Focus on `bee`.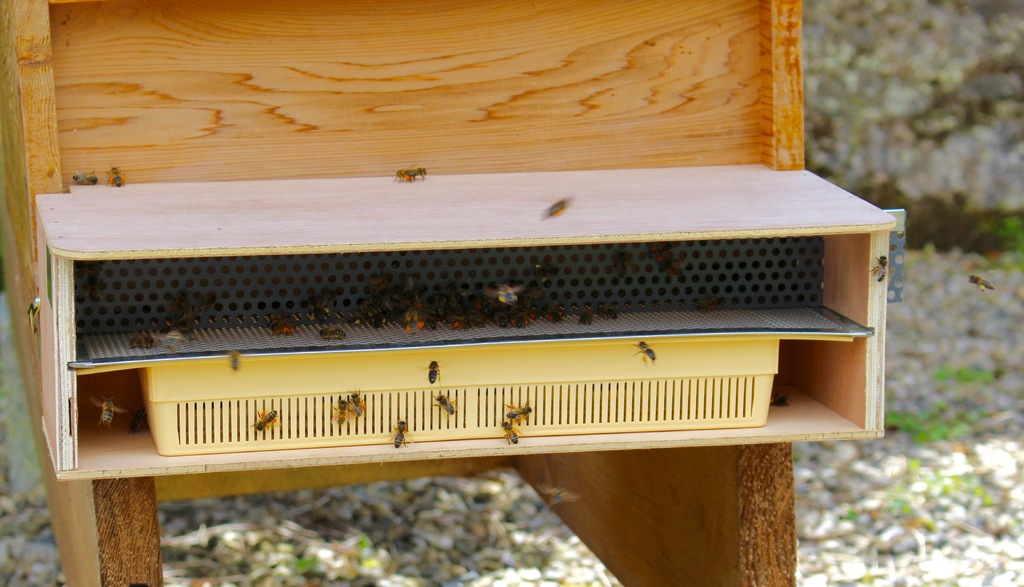
Focused at box=[421, 361, 441, 386].
